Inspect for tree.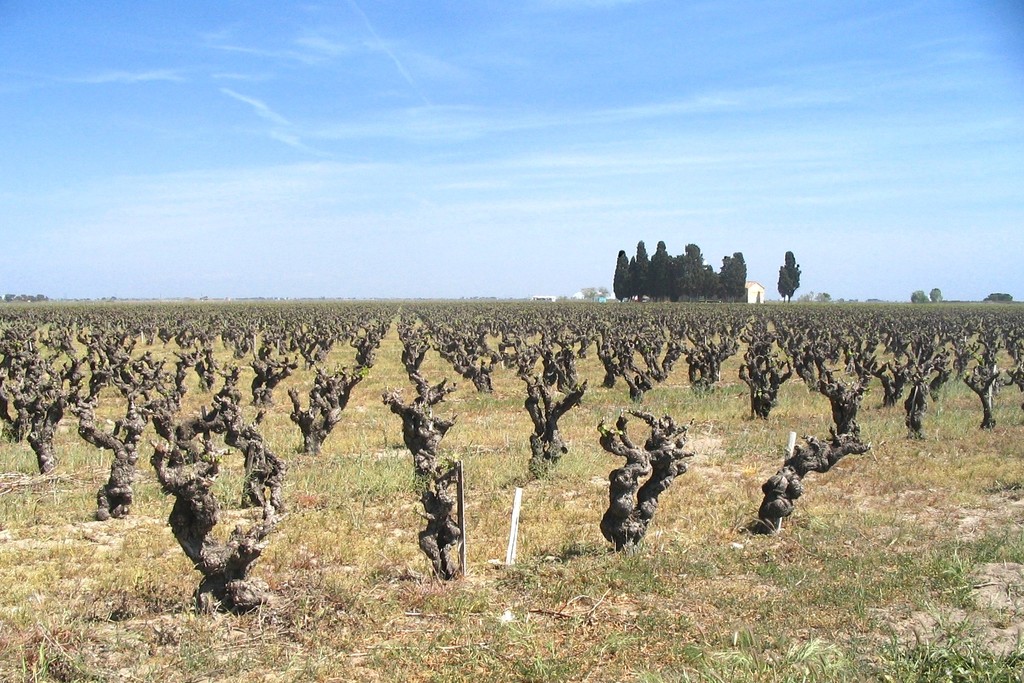
Inspection: x1=776 y1=249 x2=803 y2=304.
